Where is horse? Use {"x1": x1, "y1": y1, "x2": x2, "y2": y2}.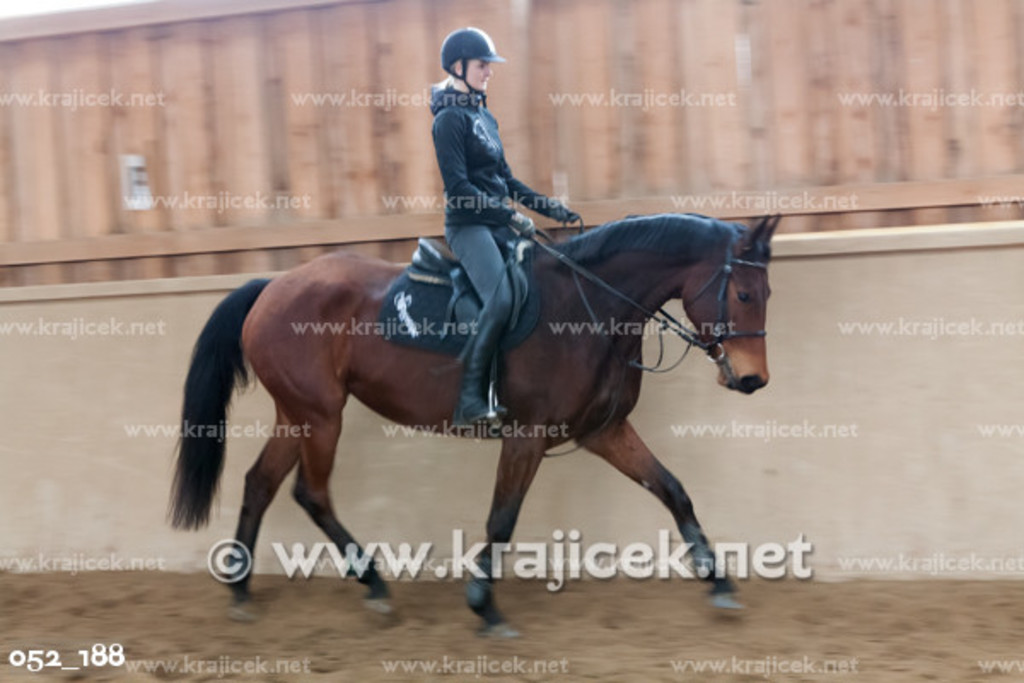
{"x1": 164, "y1": 205, "x2": 783, "y2": 642}.
